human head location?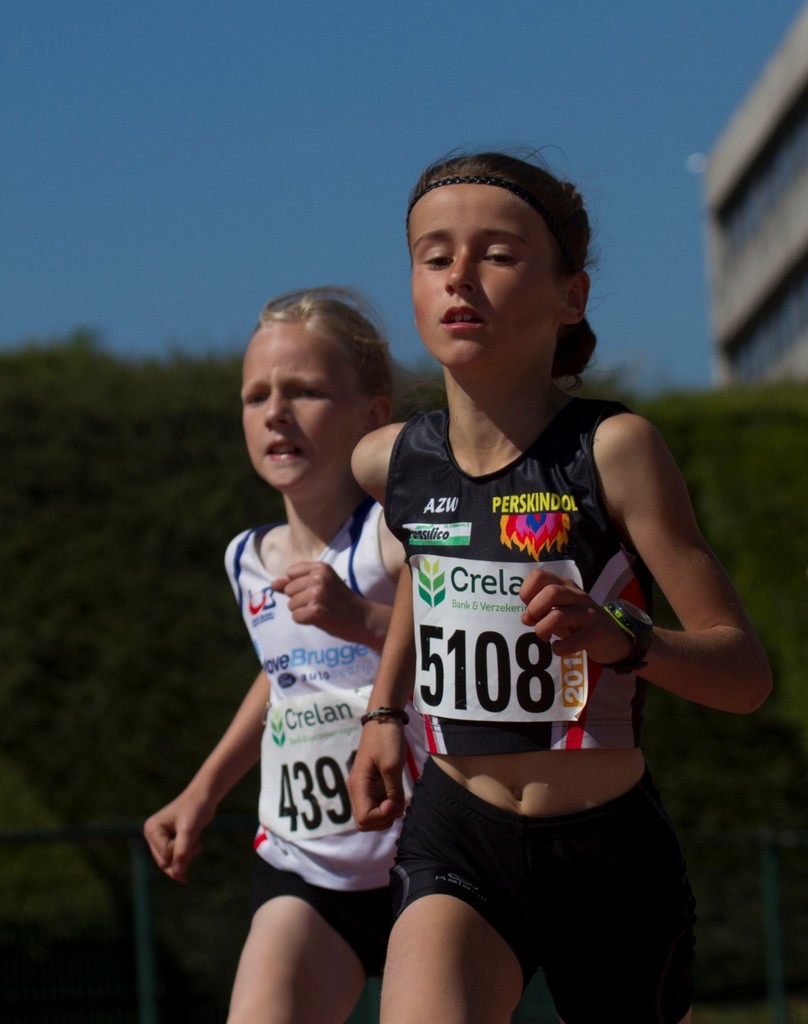
bbox(403, 152, 591, 381)
